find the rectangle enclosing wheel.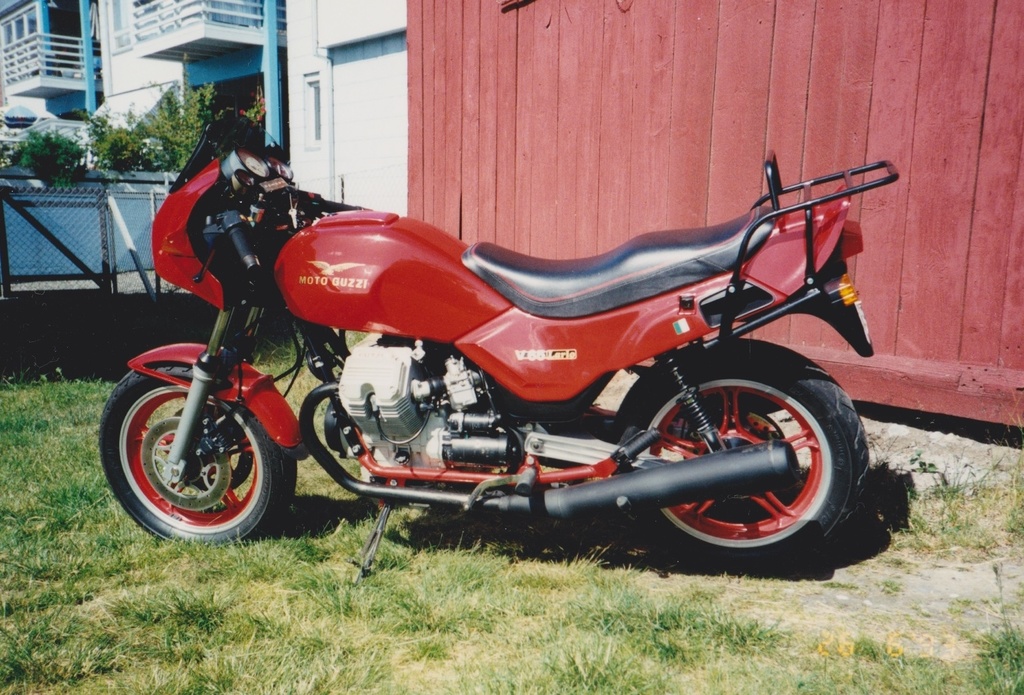
rect(100, 365, 296, 545).
